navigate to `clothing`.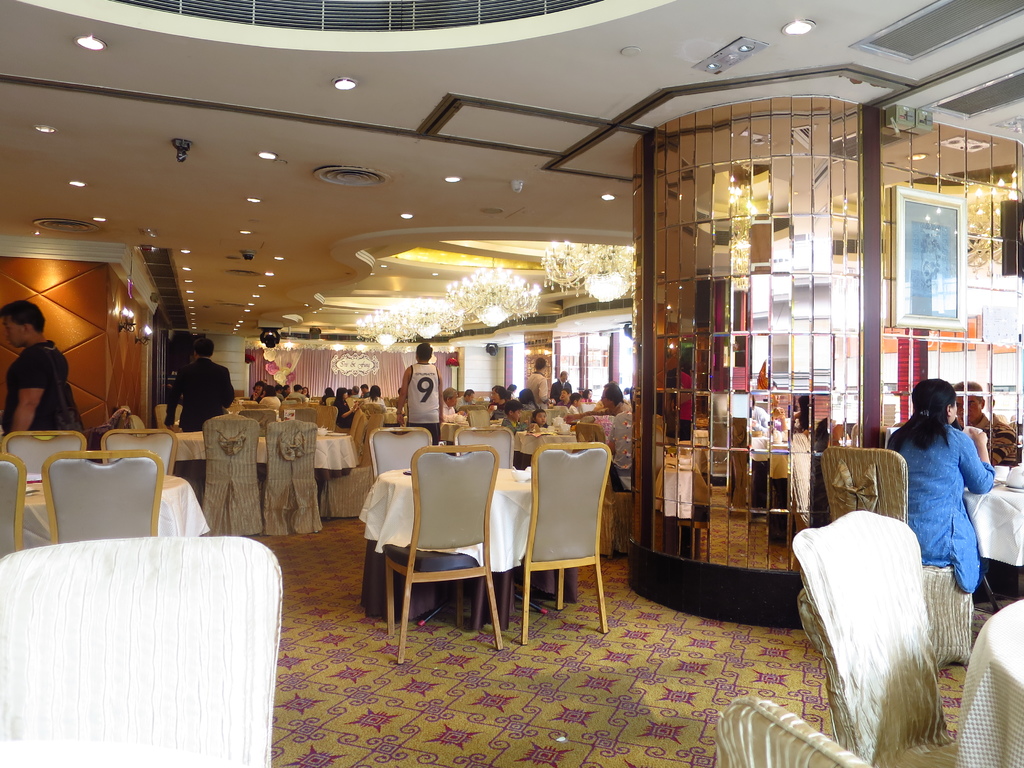
Navigation target: region(287, 390, 303, 399).
